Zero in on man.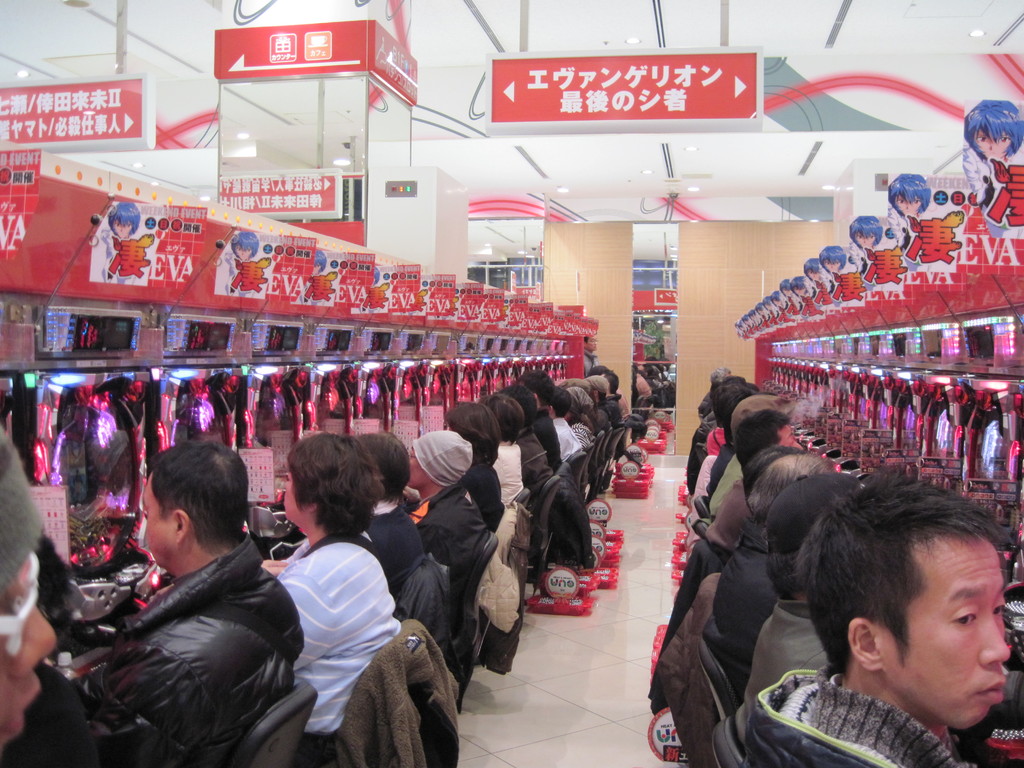
Zeroed in: 718:456:828:630.
